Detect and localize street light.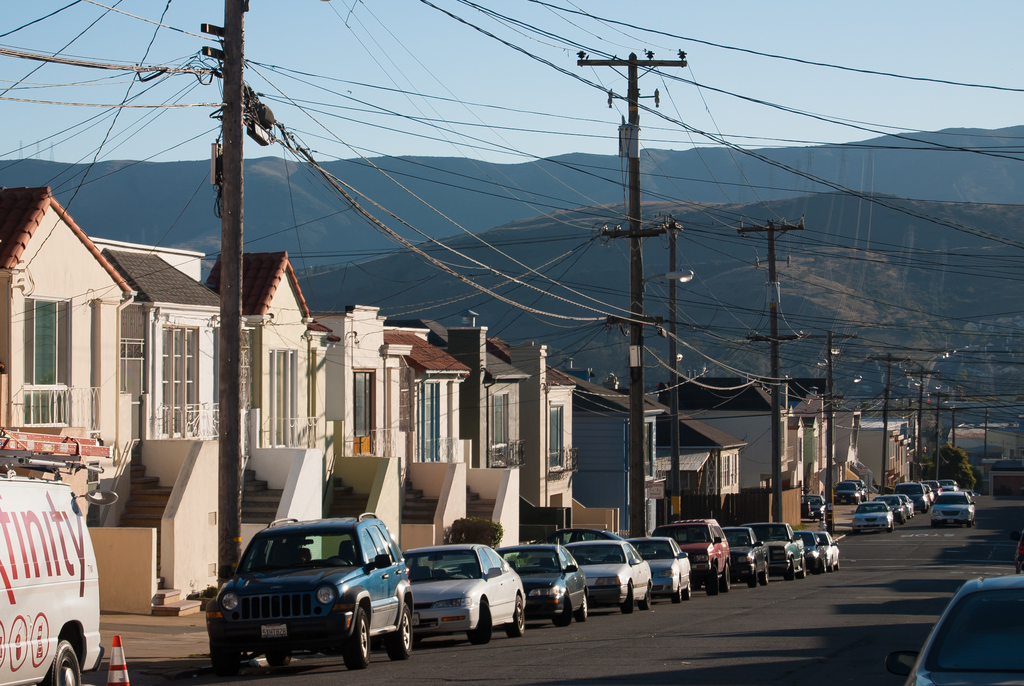
Localized at [left=823, top=370, right=865, bottom=537].
